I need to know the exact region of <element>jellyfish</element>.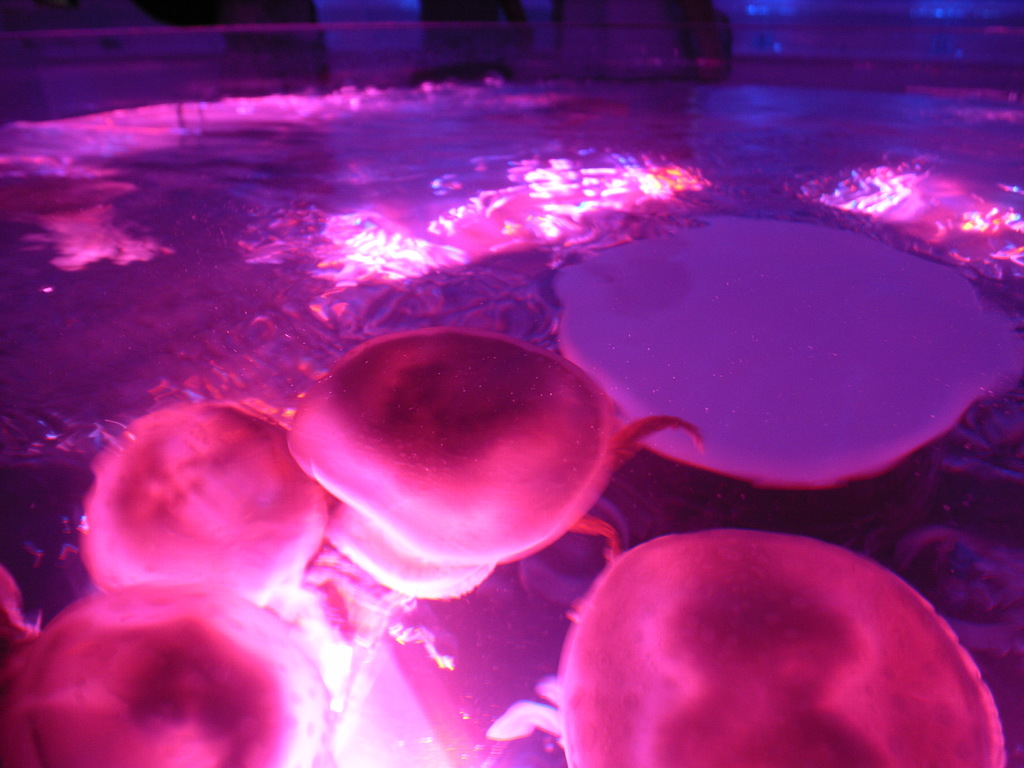
Region: [left=0, top=586, right=329, bottom=767].
